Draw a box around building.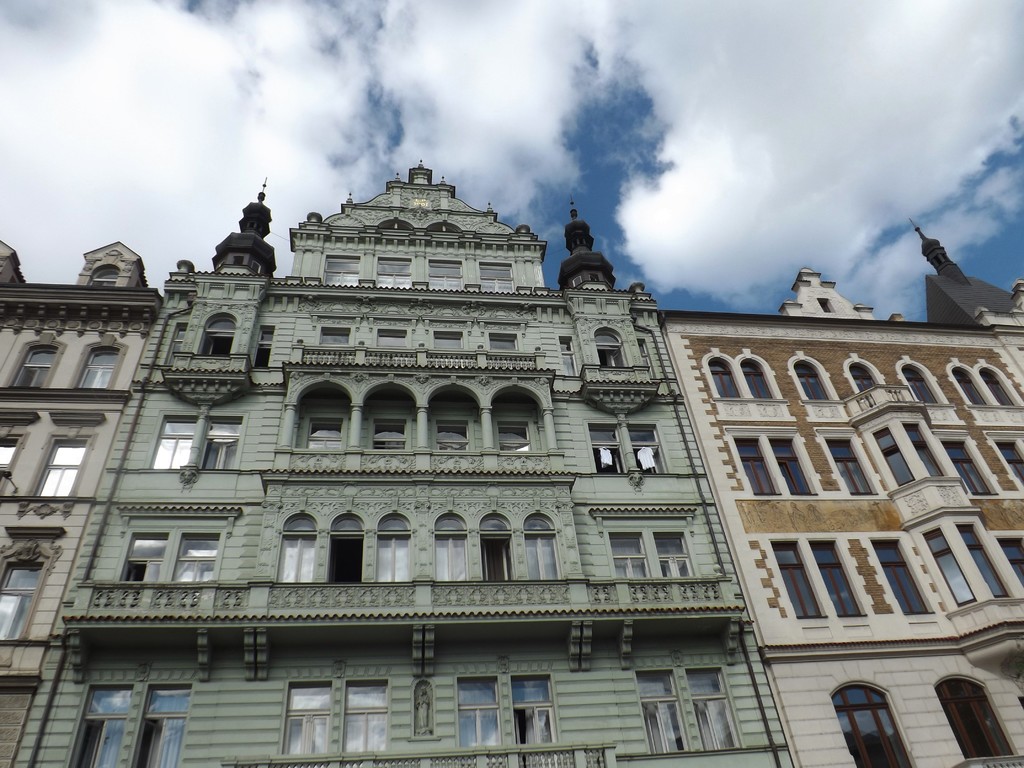
0, 157, 795, 767.
